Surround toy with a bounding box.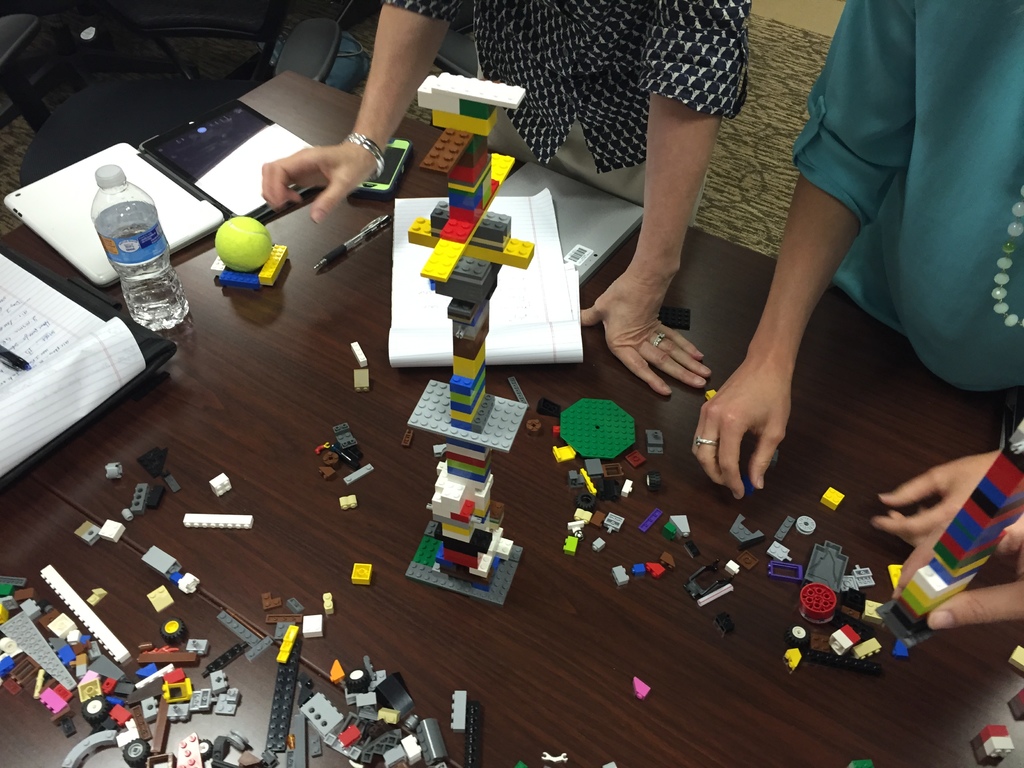
(x1=551, y1=445, x2=573, y2=466).
